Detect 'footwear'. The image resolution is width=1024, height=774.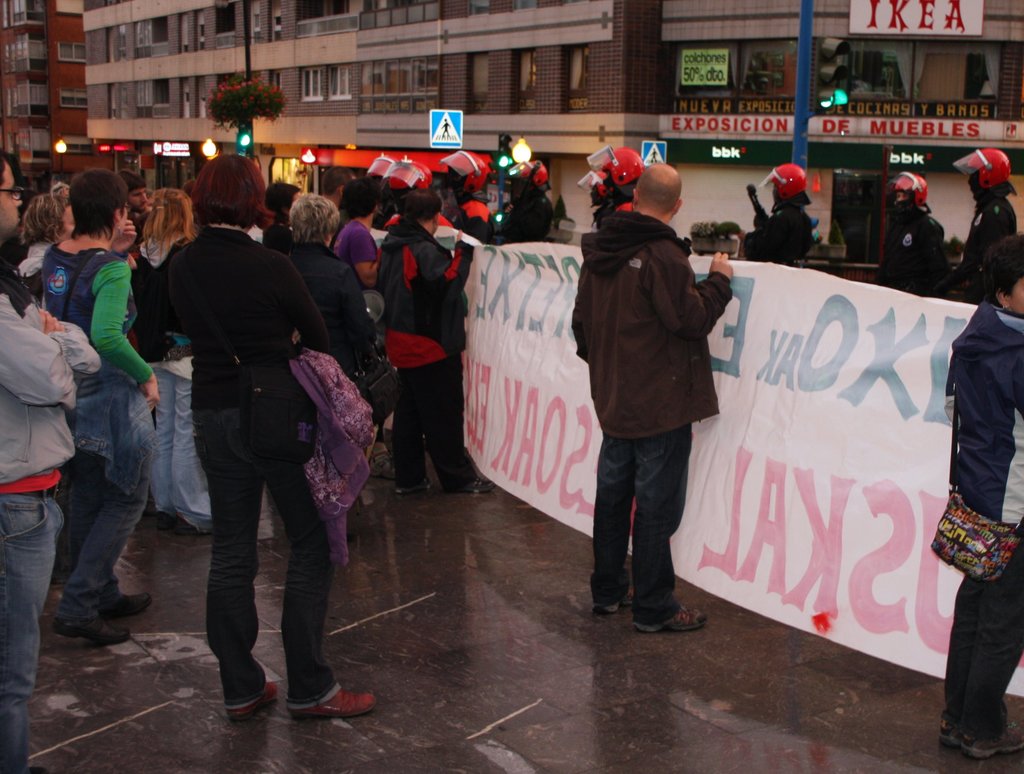
<box>397,477,432,493</box>.
